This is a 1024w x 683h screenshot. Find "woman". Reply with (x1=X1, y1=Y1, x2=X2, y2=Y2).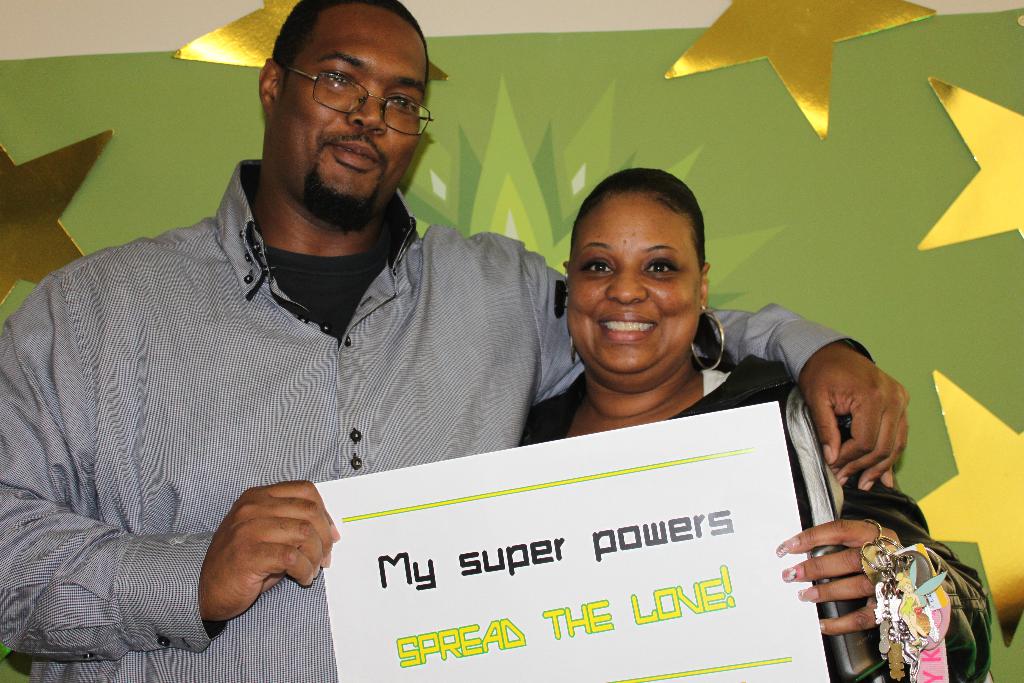
(x1=493, y1=163, x2=996, y2=682).
